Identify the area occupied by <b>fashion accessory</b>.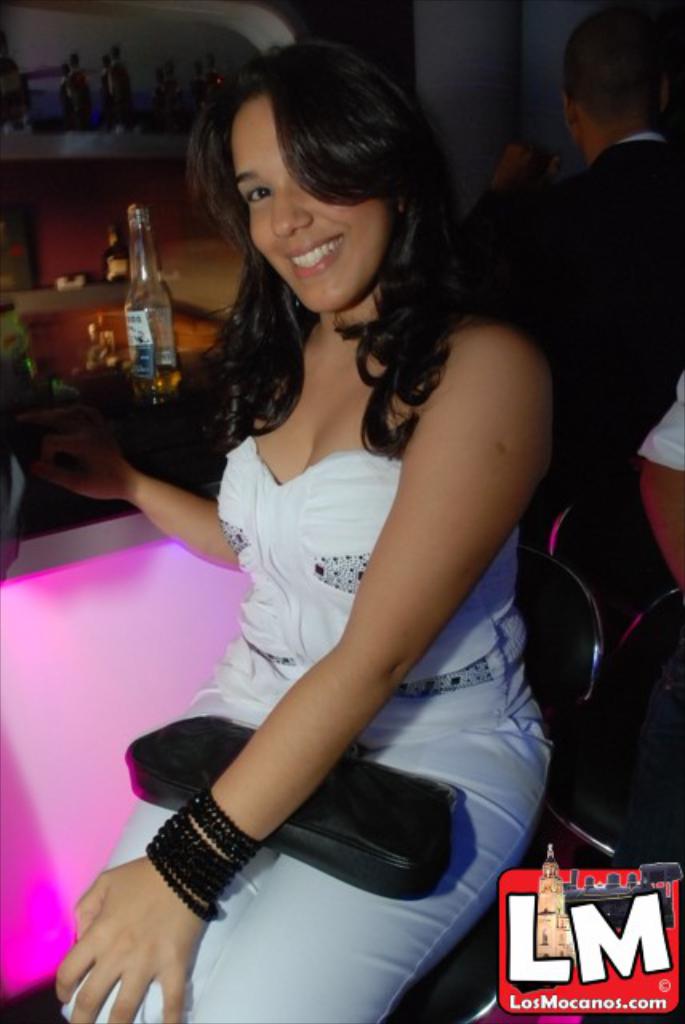
Area: <bbox>134, 778, 261, 922</bbox>.
